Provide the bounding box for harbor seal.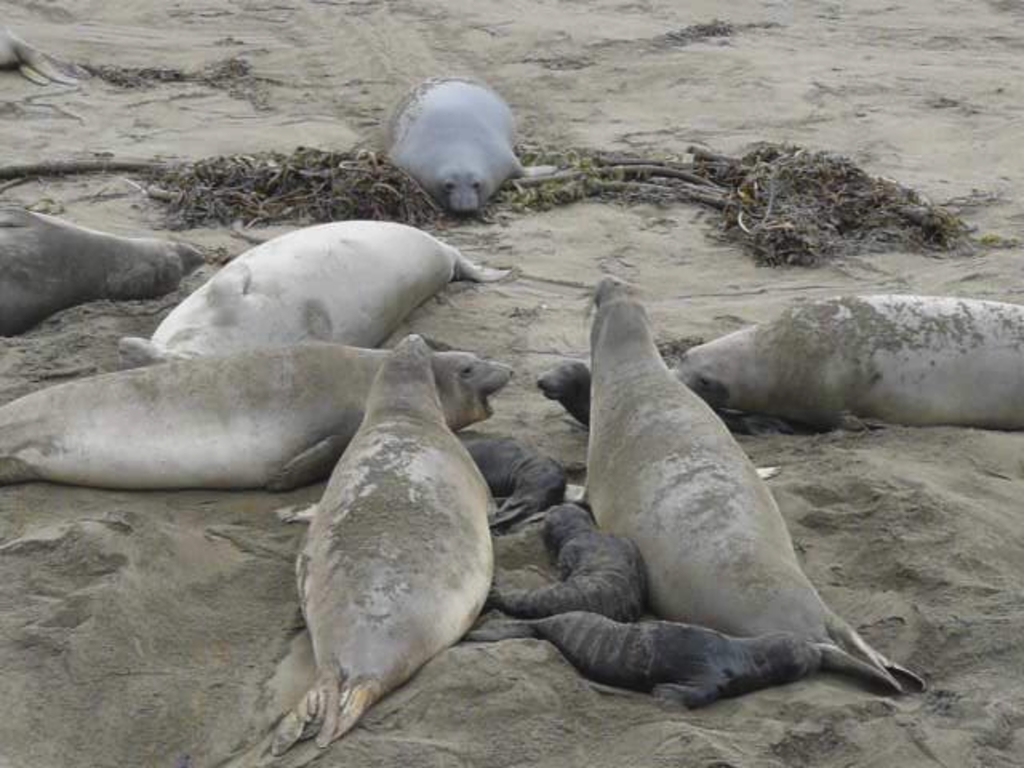
box(675, 293, 1022, 434).
